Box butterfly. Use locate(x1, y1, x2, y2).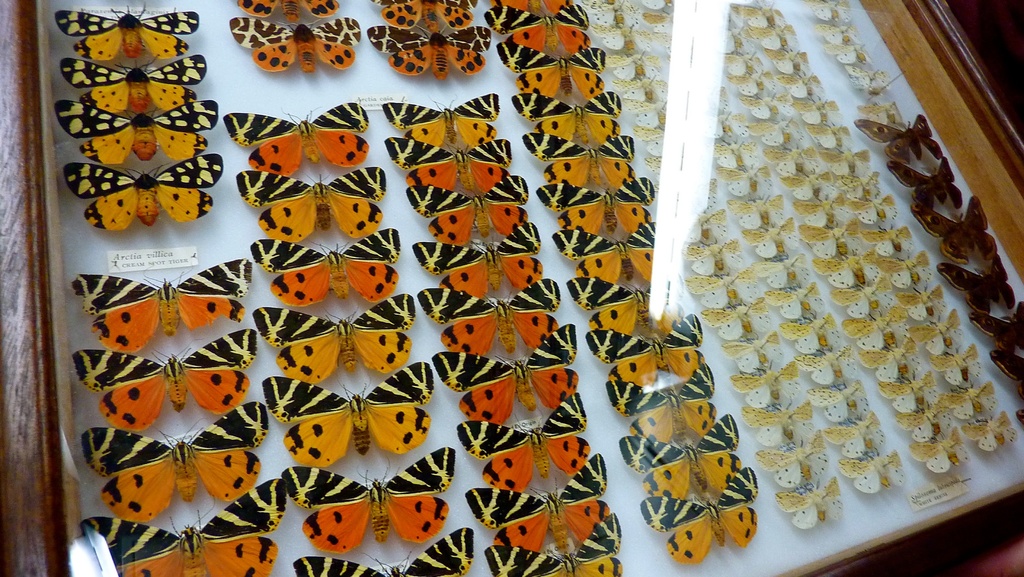
locate(66, 4, 225, 72).
